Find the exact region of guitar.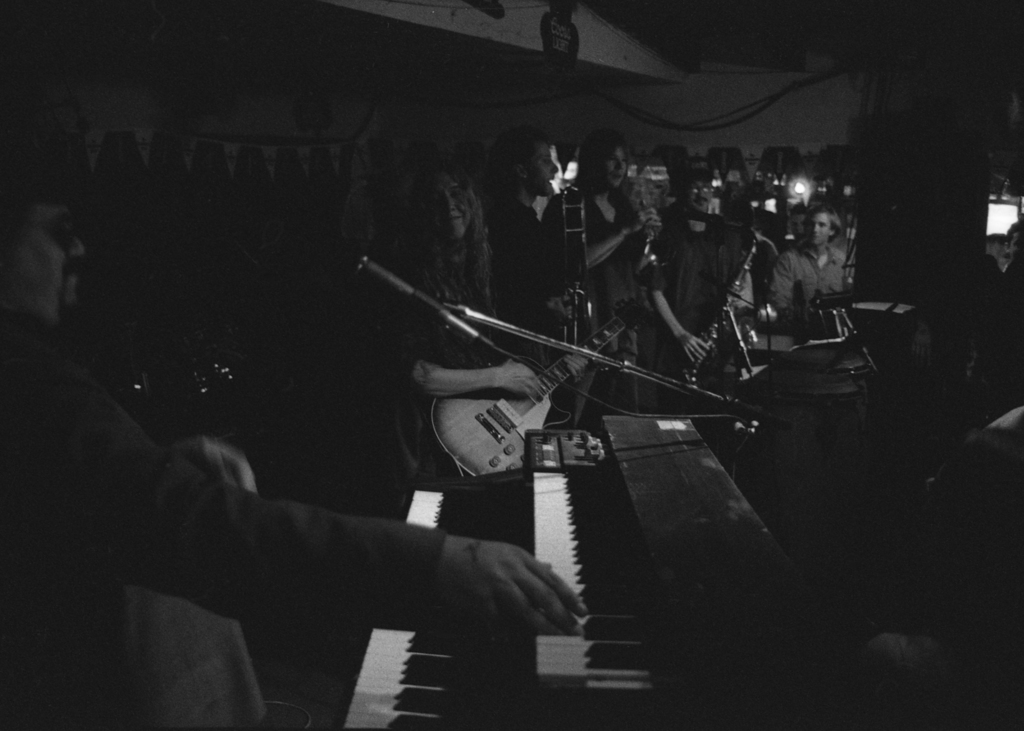
Exact region: rect(429, 316, 628, 478).
